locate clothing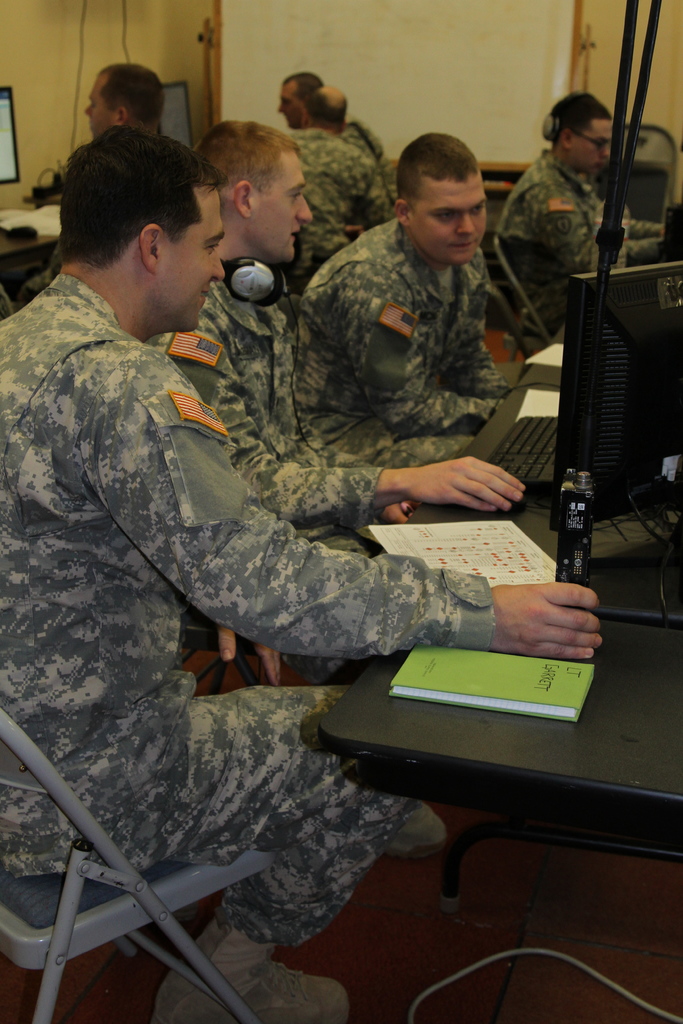
bbox(347, 122, 389, 167)
